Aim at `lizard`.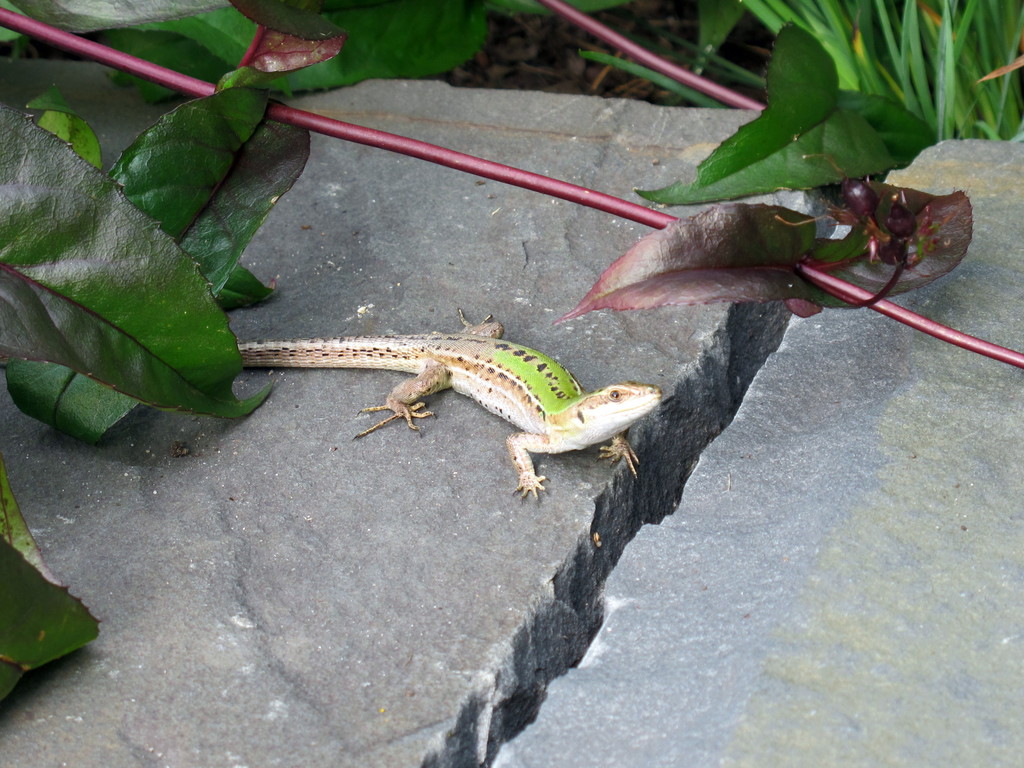
Aimed at {"x1": 220, "y1": 307, "x2": 562, "y2": 493}.
